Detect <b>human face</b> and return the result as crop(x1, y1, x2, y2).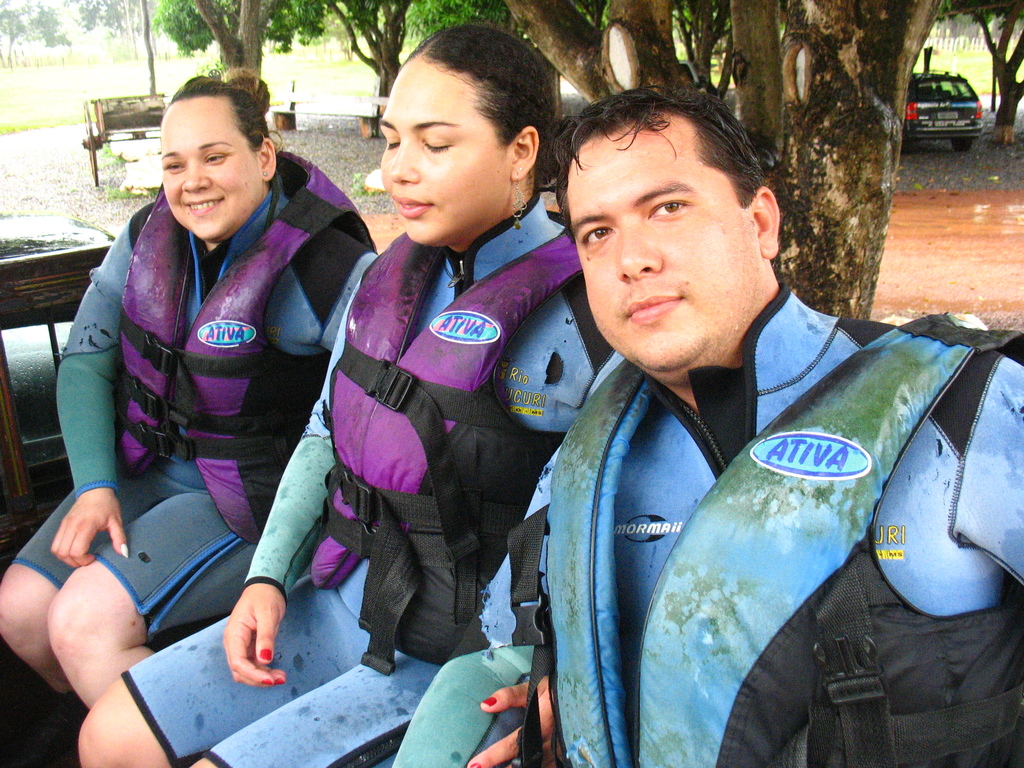
crop(564, 129, 767, 369).
